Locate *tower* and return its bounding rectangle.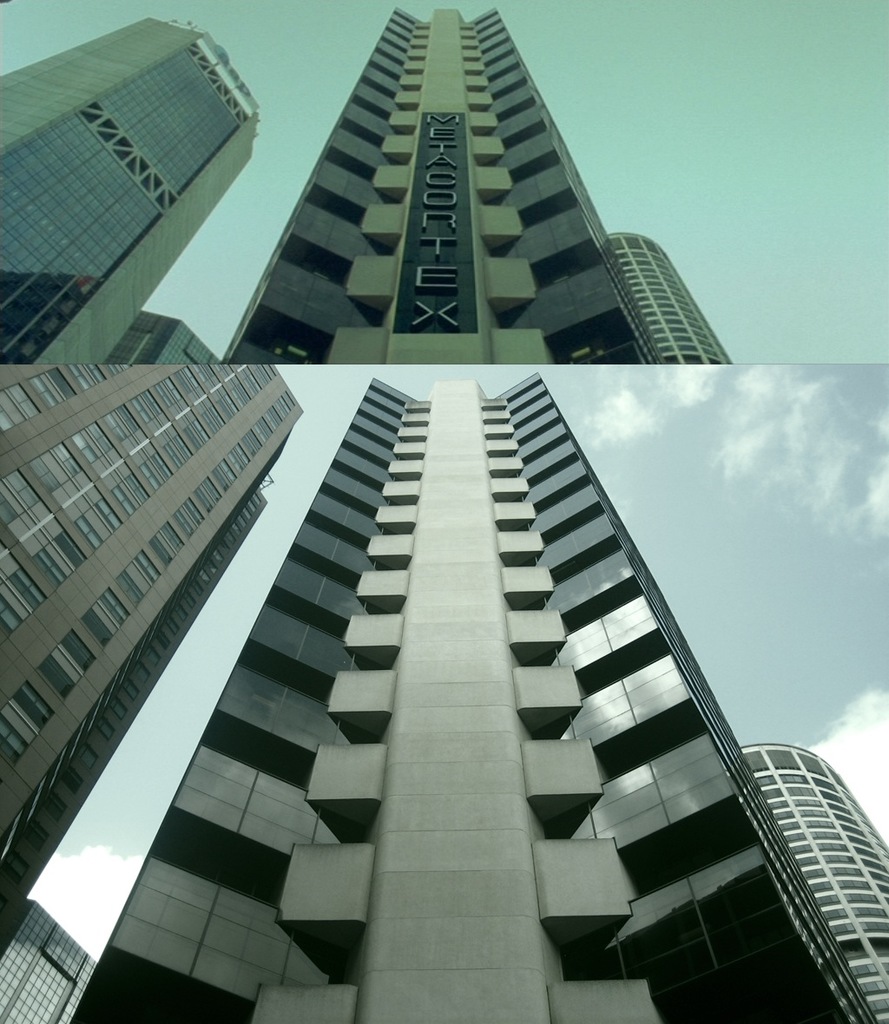
bbox(0, 898, 93, 1023).
